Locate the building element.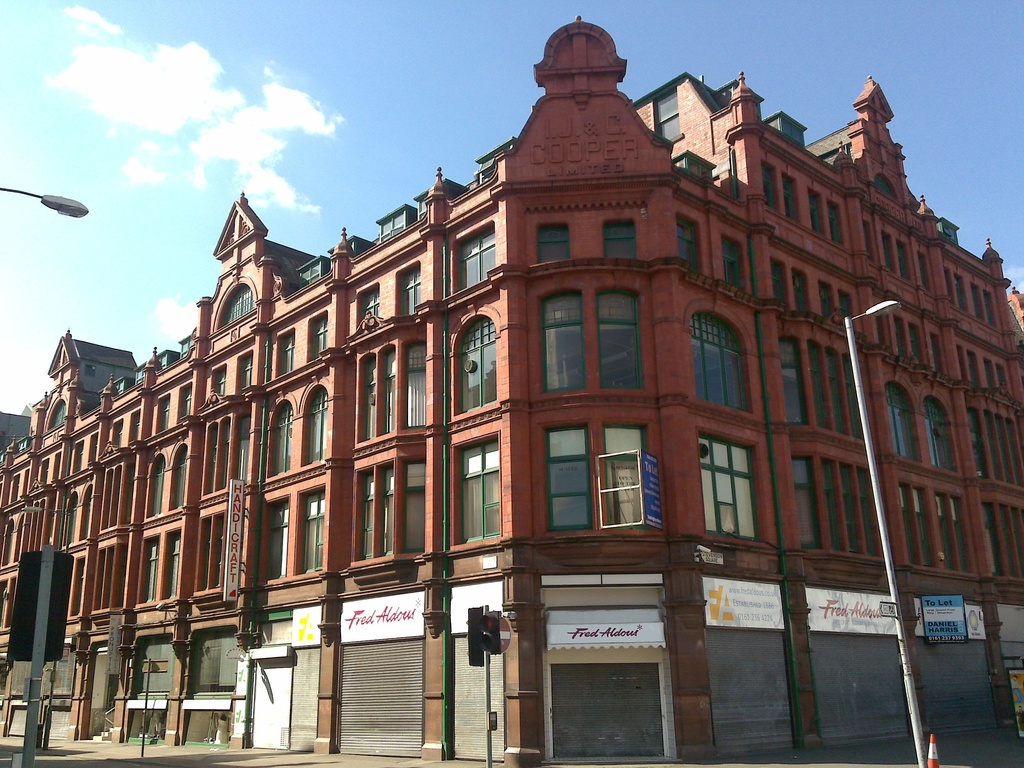
Element bbox: locate(0, 15, 1023, 767).
